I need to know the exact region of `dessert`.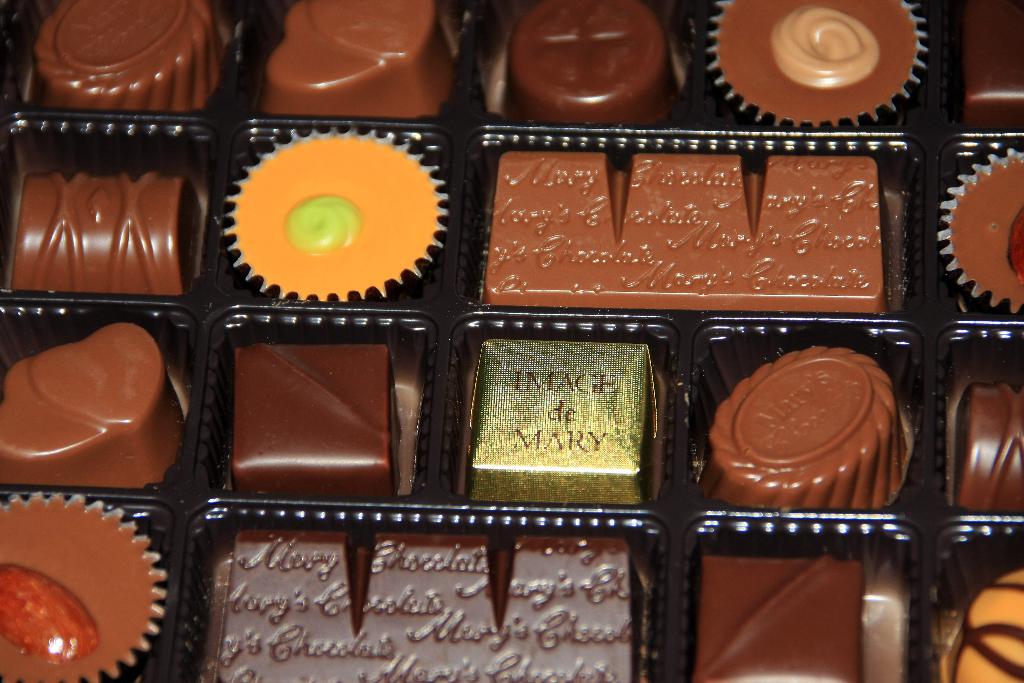
Region: 2,0,1023,682.
